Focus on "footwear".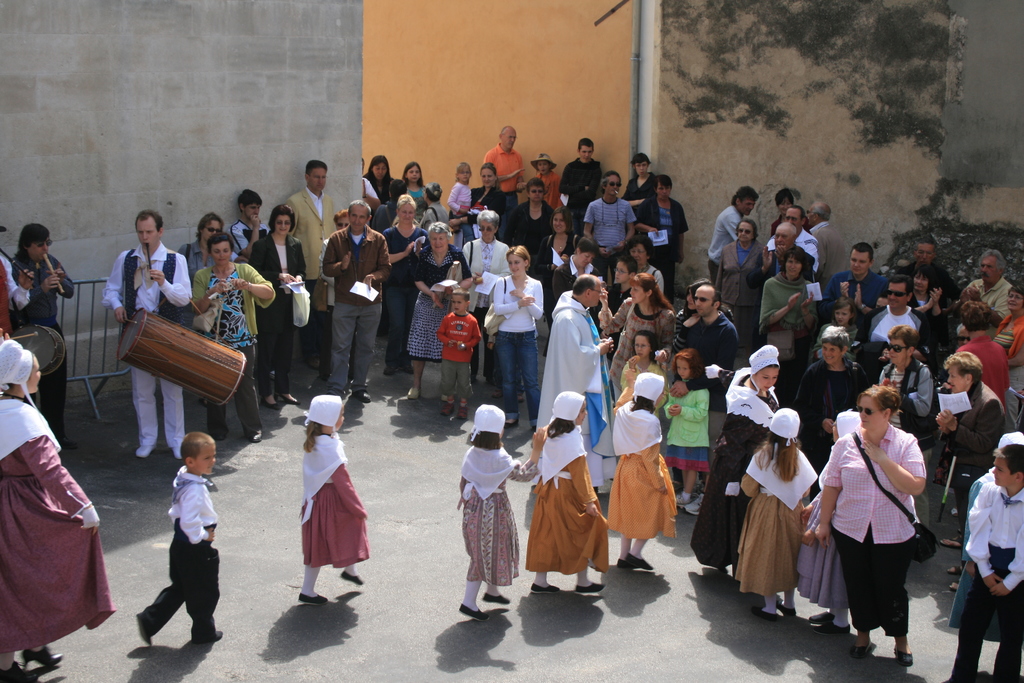
Focused at left=261, top=397, right=281, bottom=410.
